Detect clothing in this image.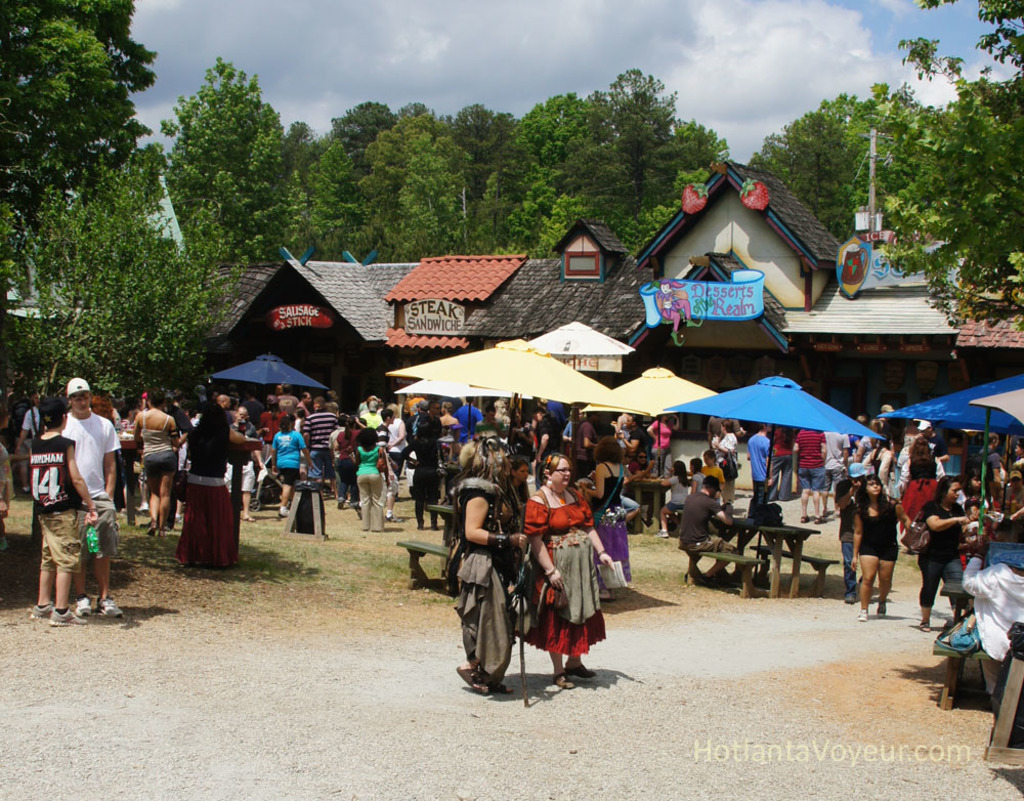
Detection: locate(446, 479, 536, 700).
